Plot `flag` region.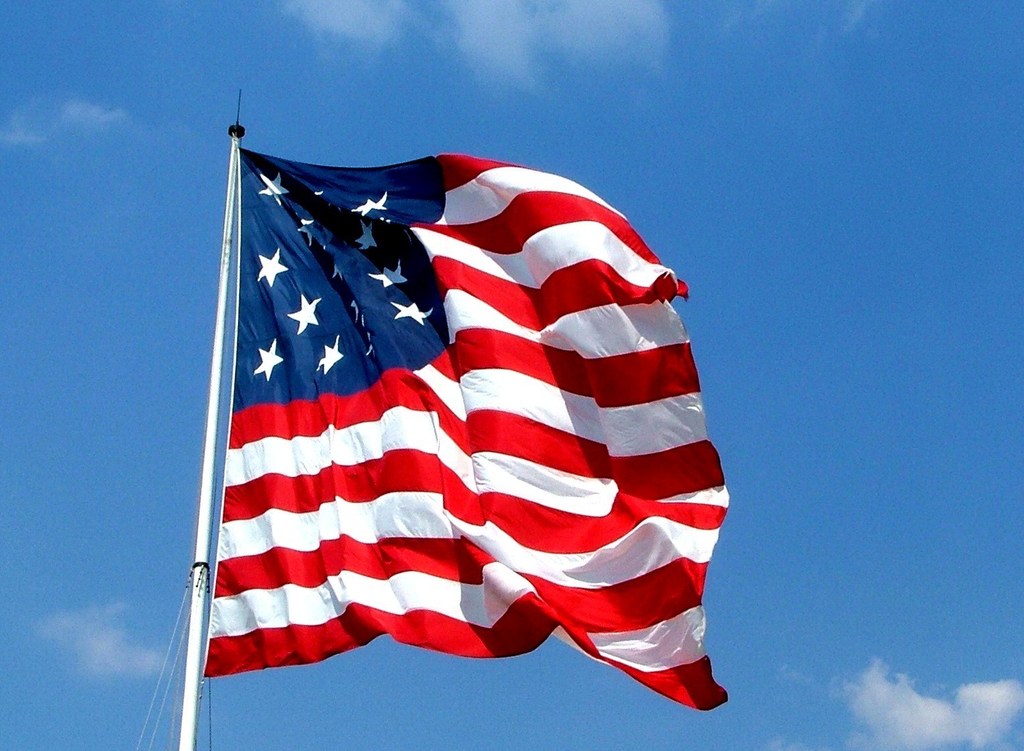
Plotted at [x1=182, y1=106, x2=718, y2=730].
